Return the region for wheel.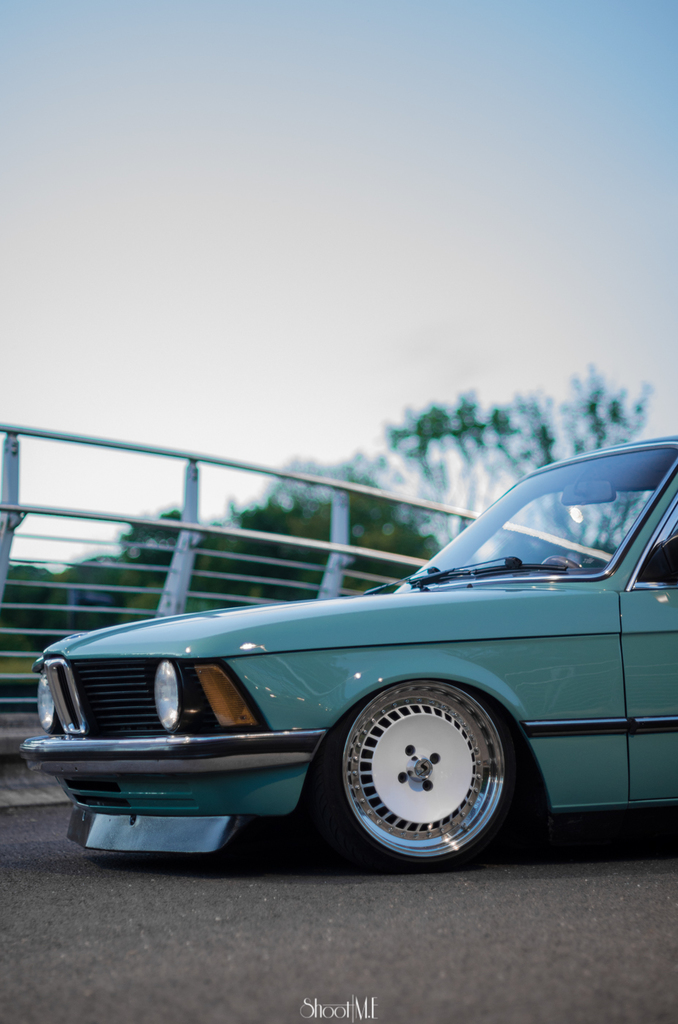
547, 555, 581, 573.
